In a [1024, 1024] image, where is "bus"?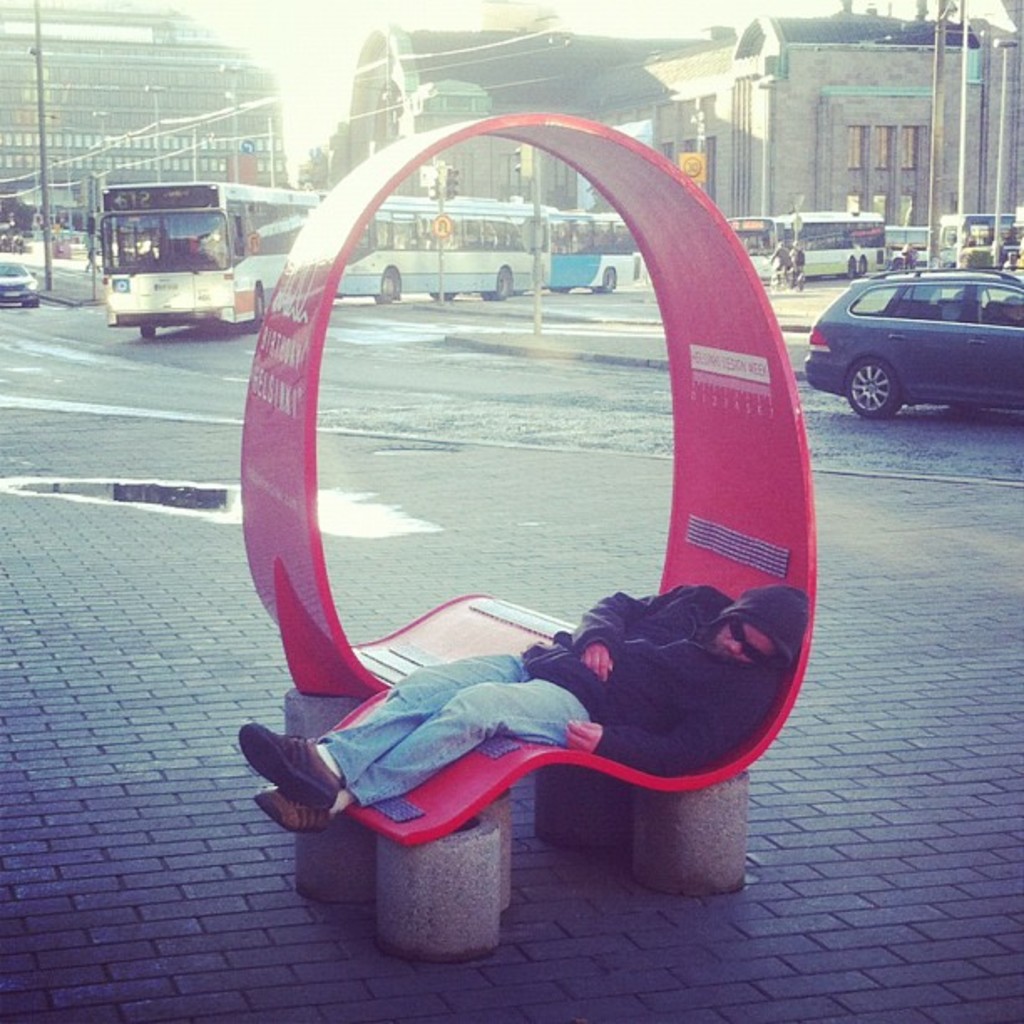
{"x1": 940, "y1": 209, "x2": 1022, "y2": 273}.
